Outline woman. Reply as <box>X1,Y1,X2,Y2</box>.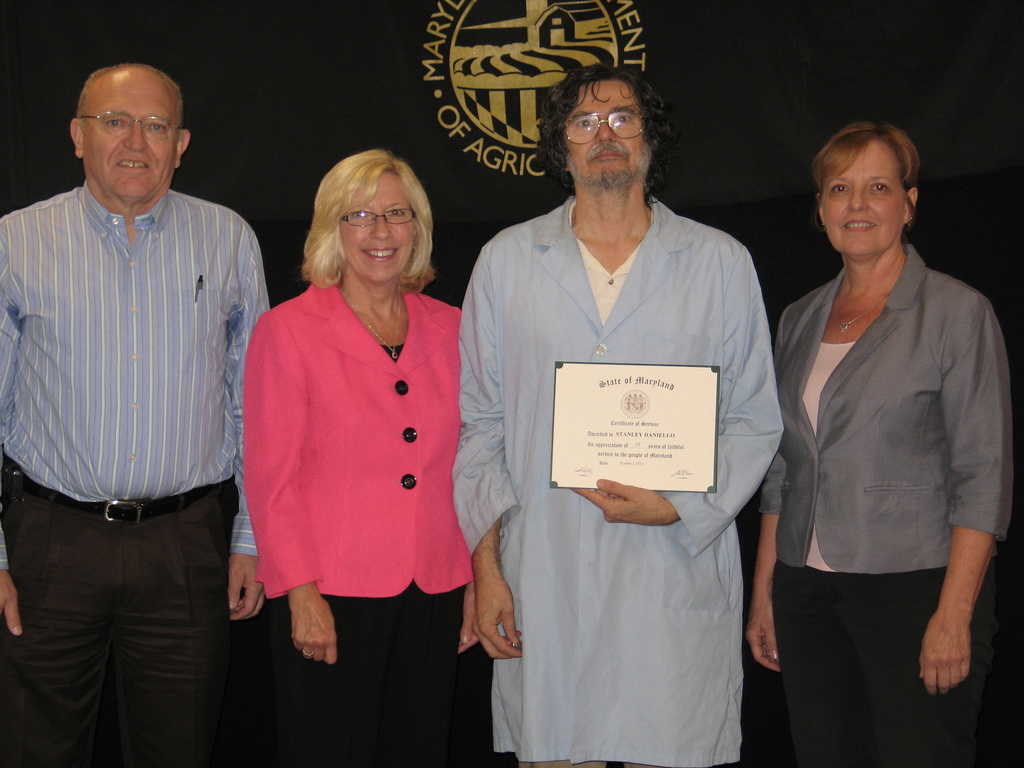
<box>227,159,479,720</box>.
